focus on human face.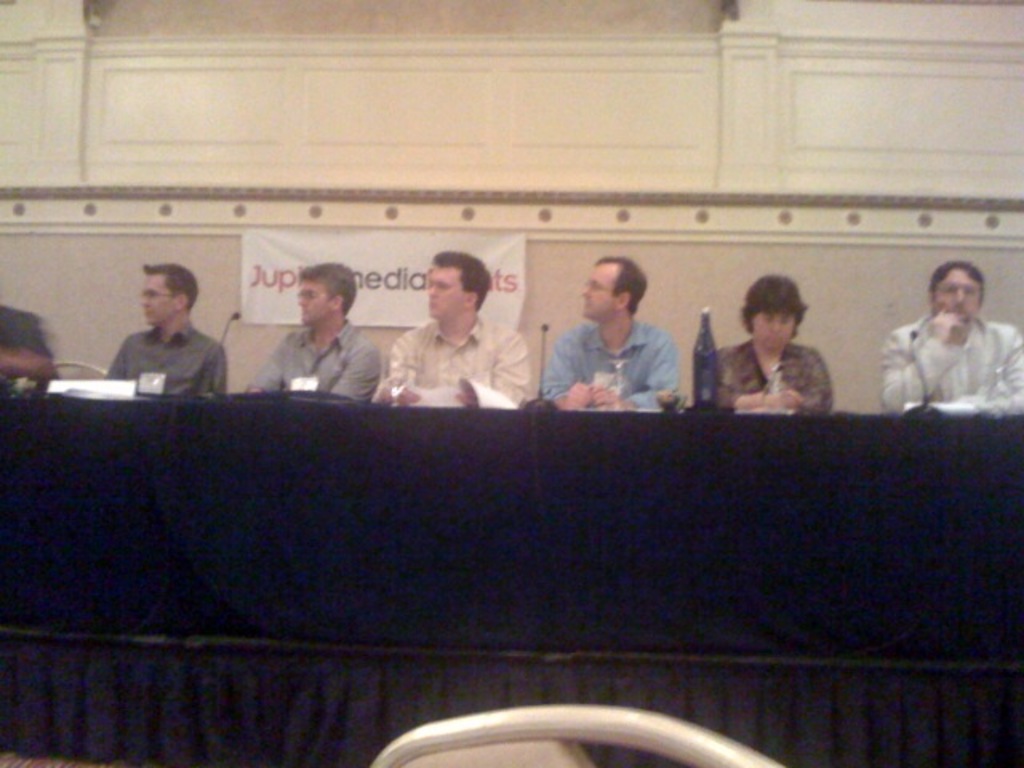
Focused at {"x1": 298, "y1": 278, "x2": 333, "y2": 326}.
